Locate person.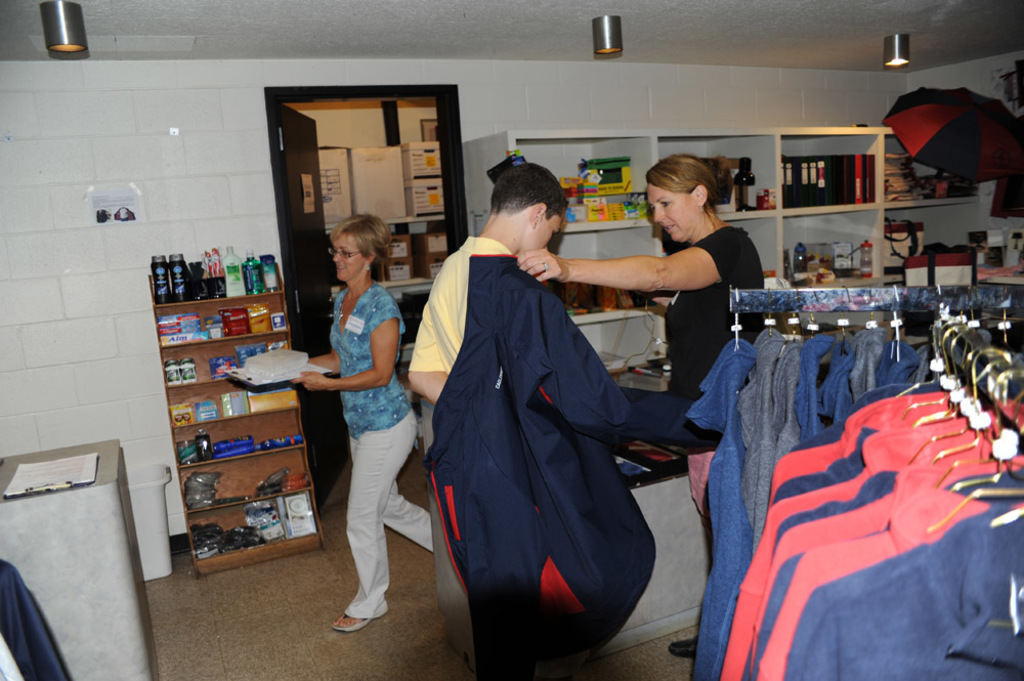
Bounding box: region(411, 158, 645, 680).
